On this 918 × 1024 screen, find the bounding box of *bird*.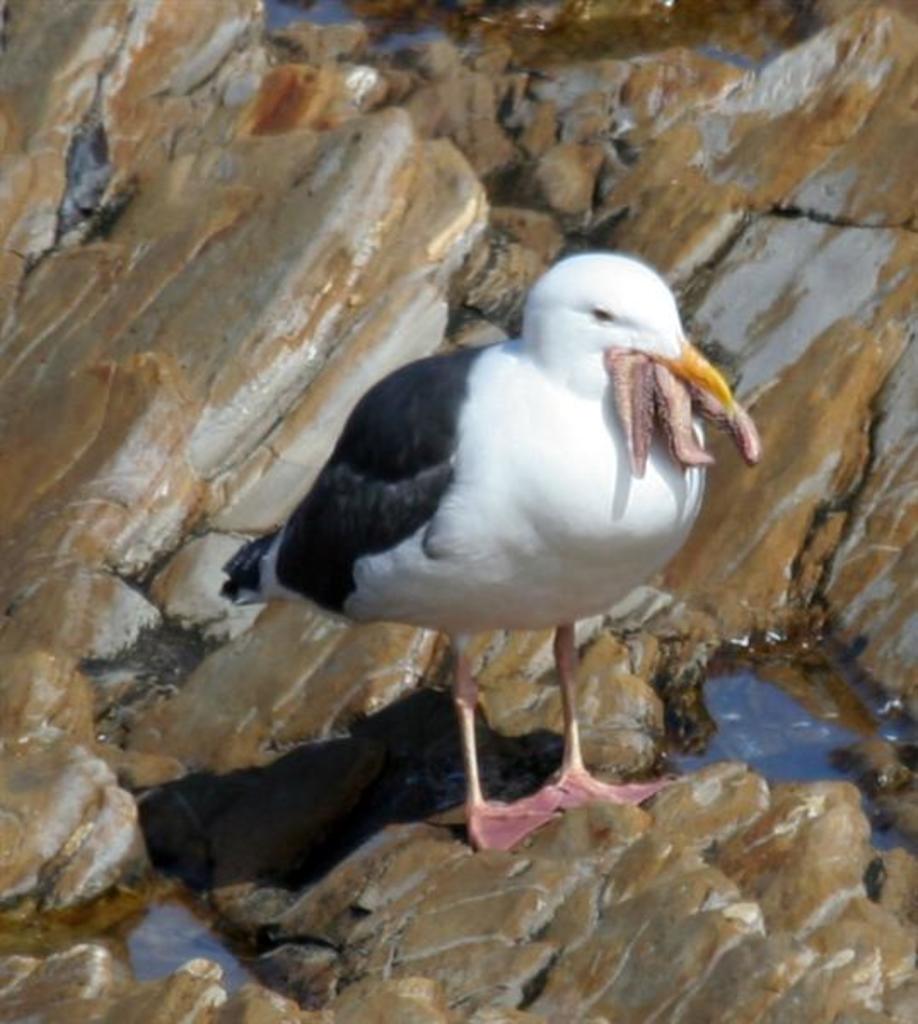
Bounding box: detection(217, 232, 759, 831).
